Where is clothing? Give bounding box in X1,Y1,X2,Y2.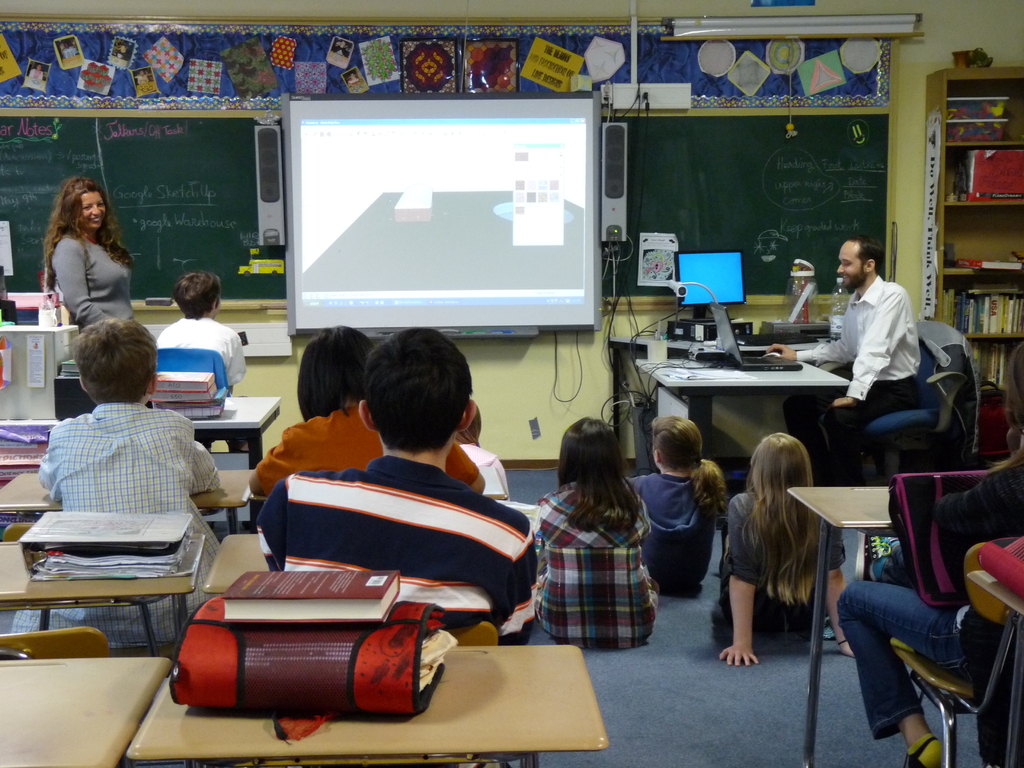
170,312,263,424.
